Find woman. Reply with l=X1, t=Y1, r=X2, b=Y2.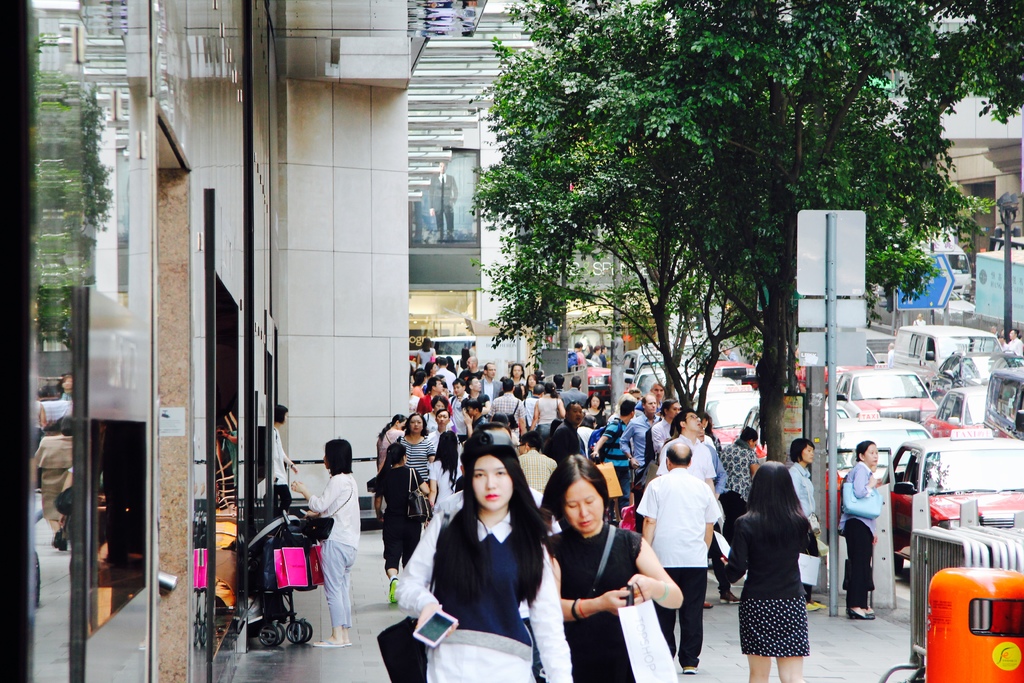
l=722, t=428, r=756, b=583.
